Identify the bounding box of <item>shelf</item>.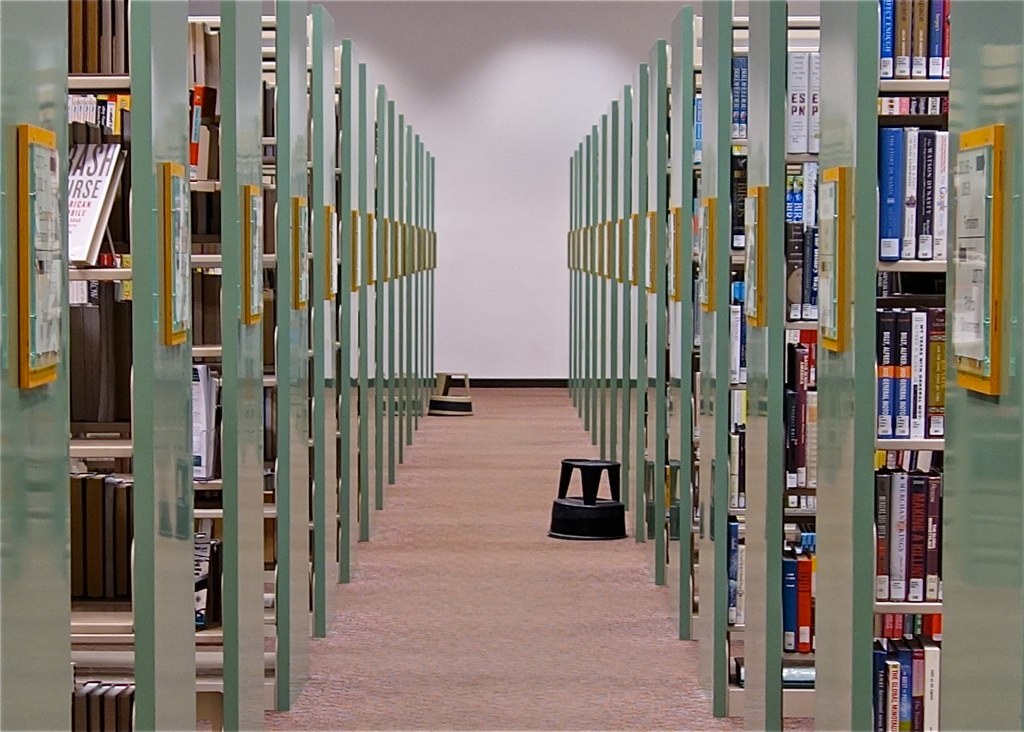
678 350 705 527.
